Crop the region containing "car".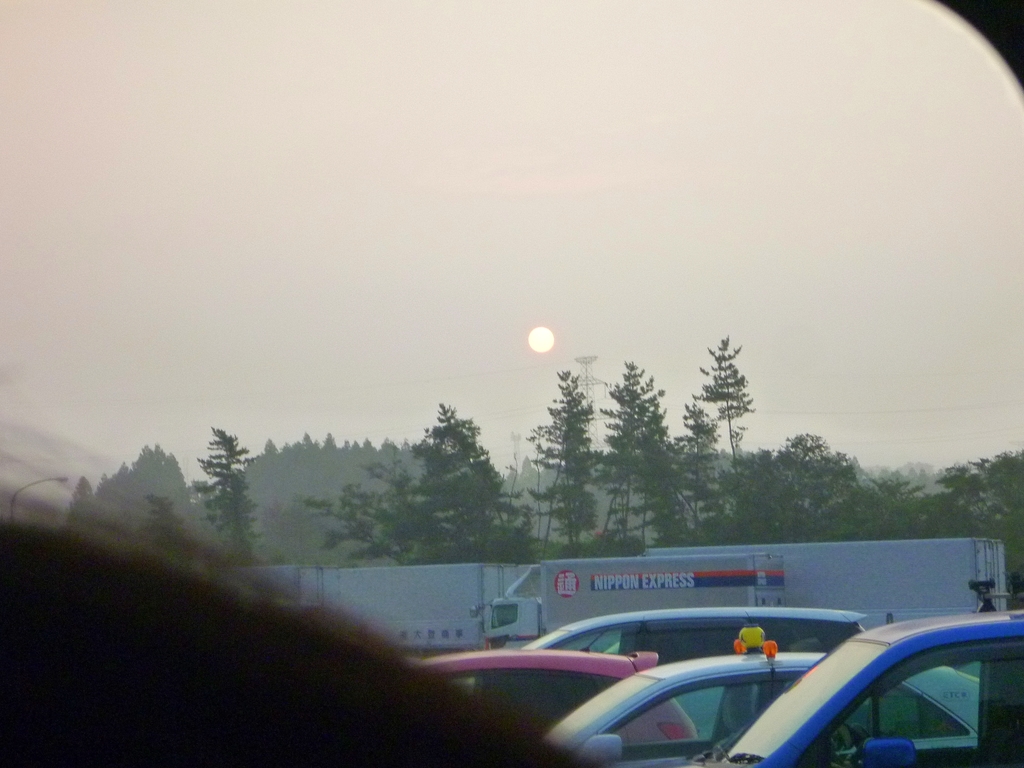
Crop region: [545, 646, 984, 767].
